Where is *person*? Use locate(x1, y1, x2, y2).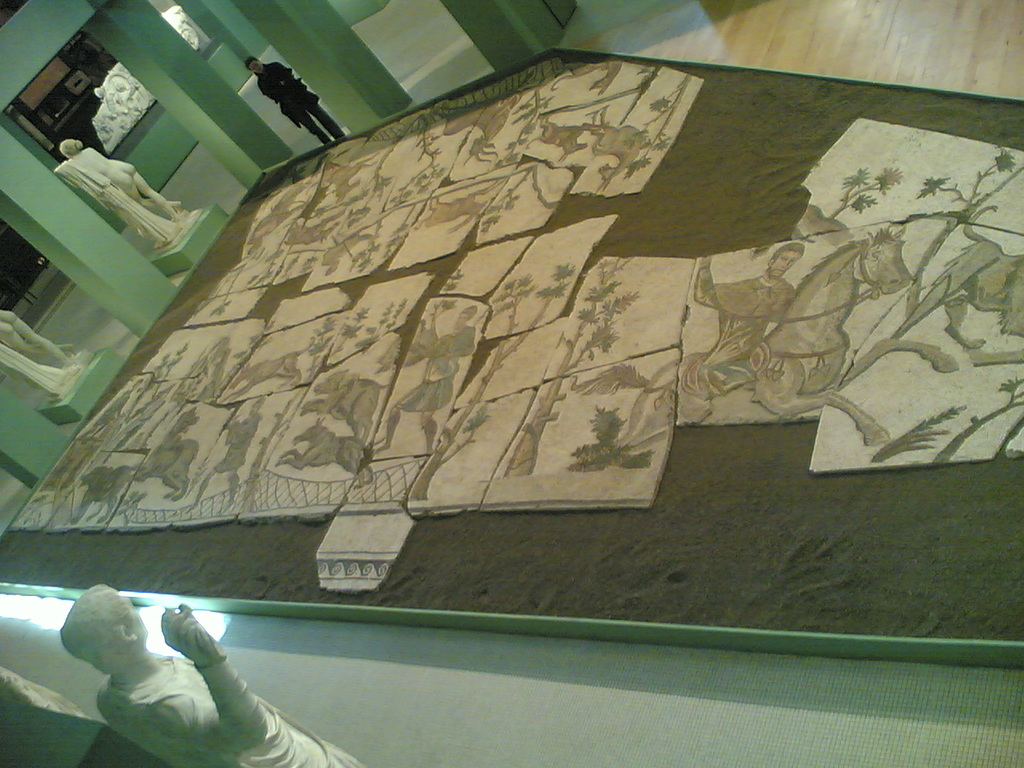
locate(51, 139, 193, 252).
